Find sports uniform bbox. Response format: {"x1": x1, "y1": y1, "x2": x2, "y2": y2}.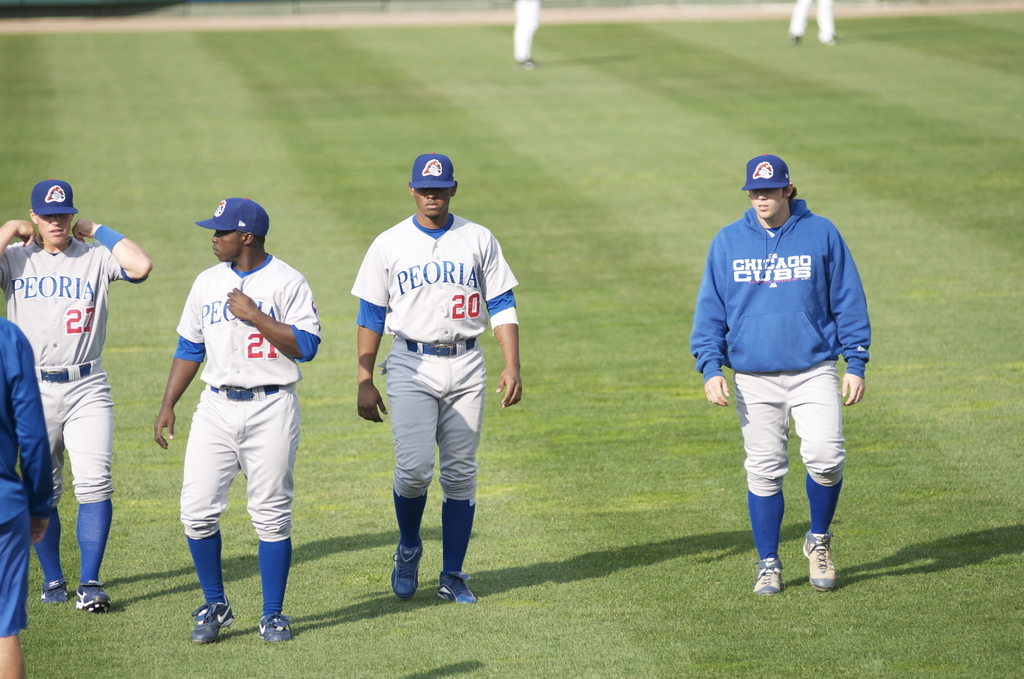
{"x1": 169, "y1": 247, "x2": 341, "y2": 553}.
